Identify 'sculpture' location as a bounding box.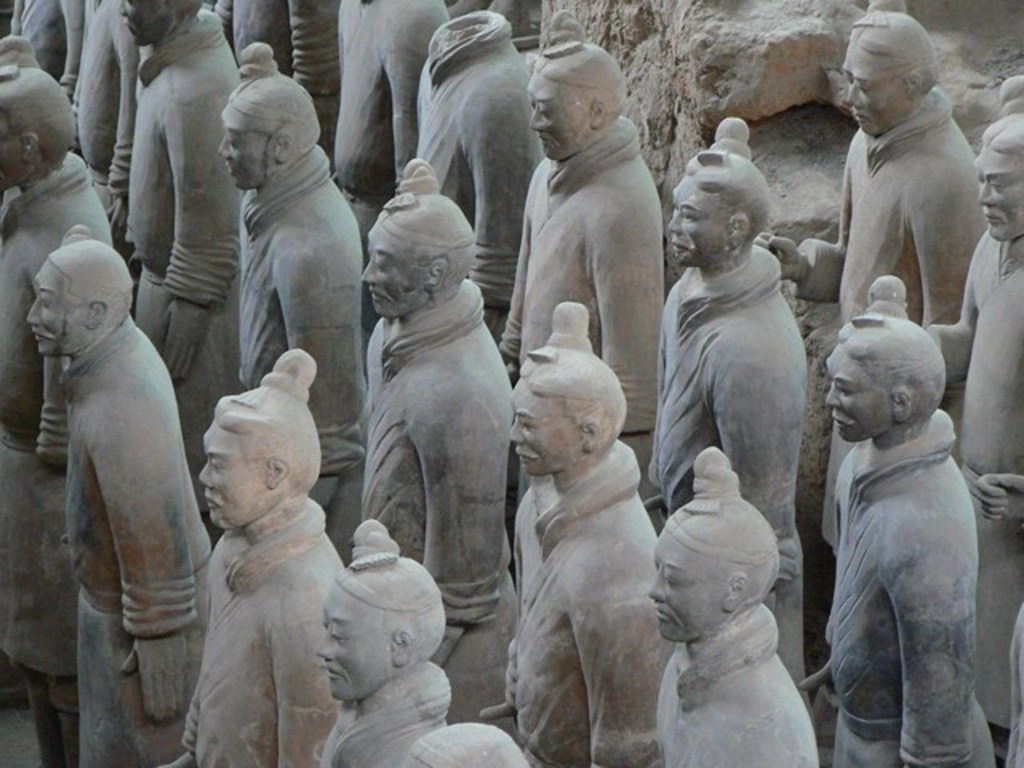
(x1=397, y1=702, x2=531, y2=766).
